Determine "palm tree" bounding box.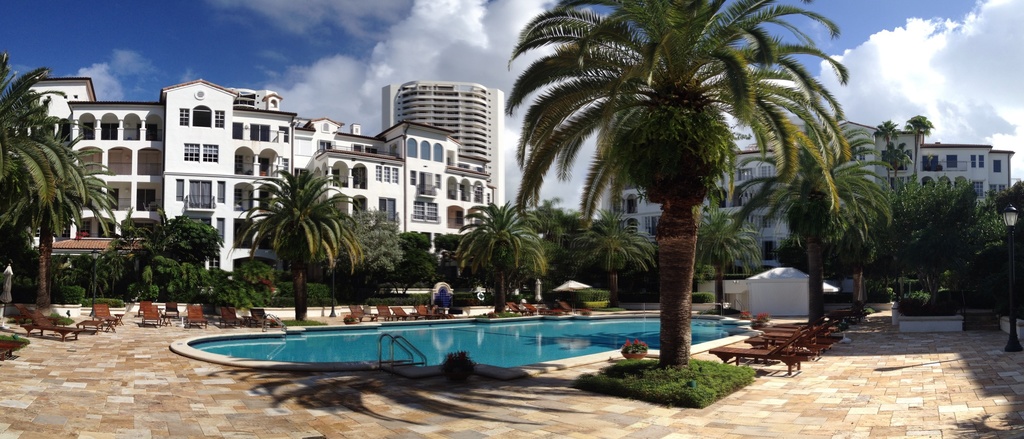
Determined: x1=523 y1=17 x2=864 y2=377.
